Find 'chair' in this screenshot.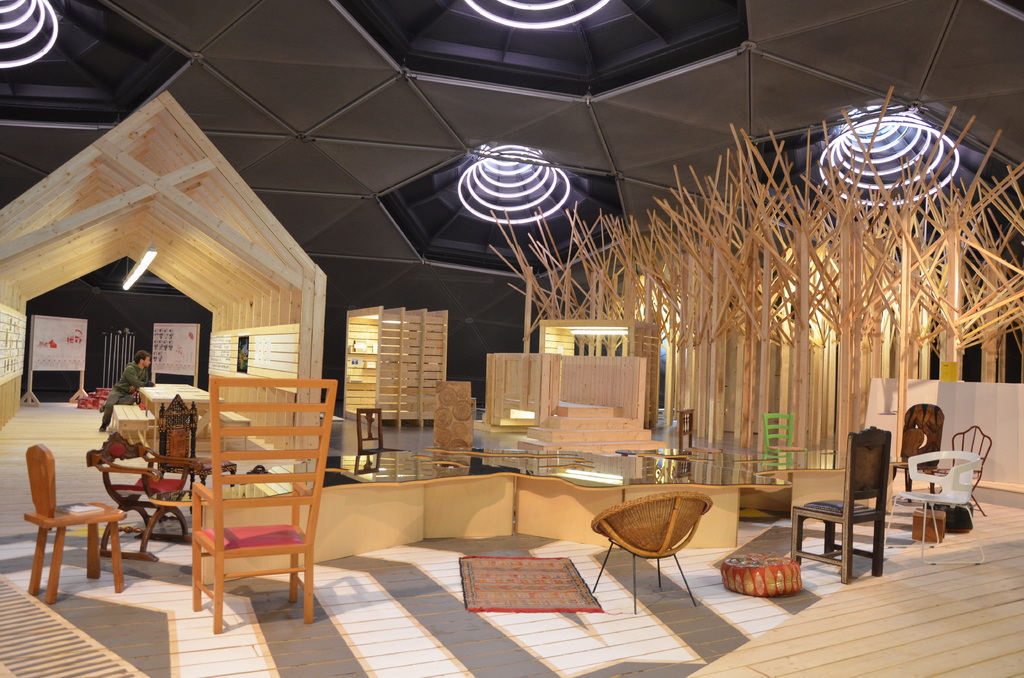
The bounding box for 'chair' is [876, 400, 949, 503].
